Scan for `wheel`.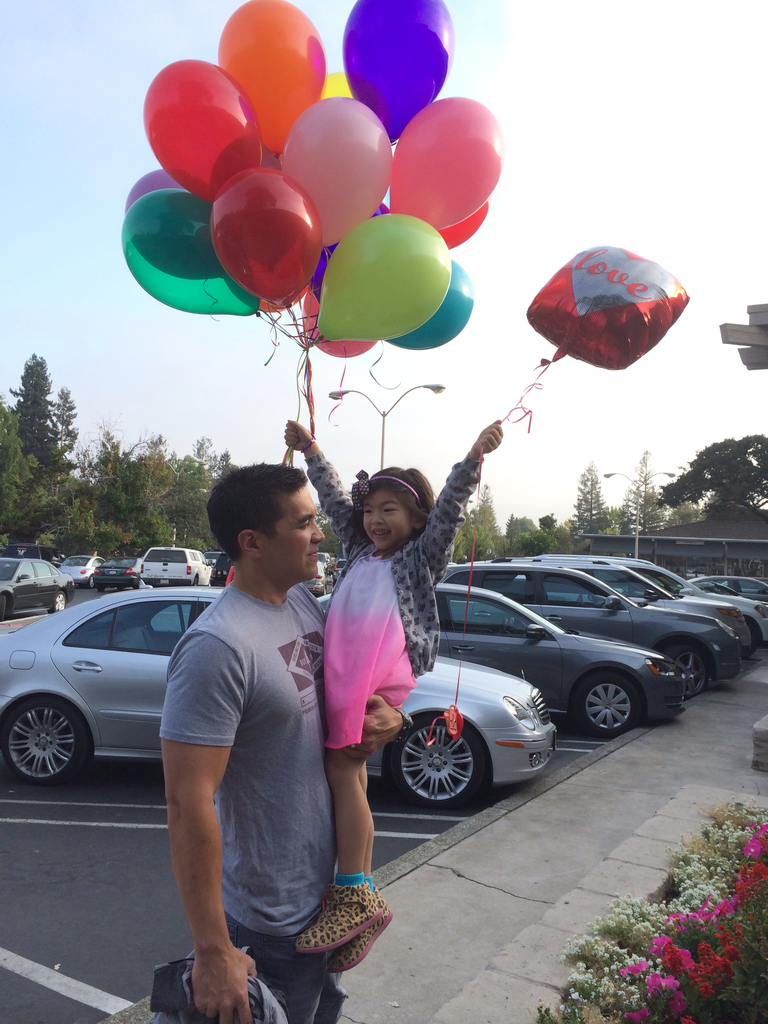
Scan result: bbox=[487, 616, 503, 630].
